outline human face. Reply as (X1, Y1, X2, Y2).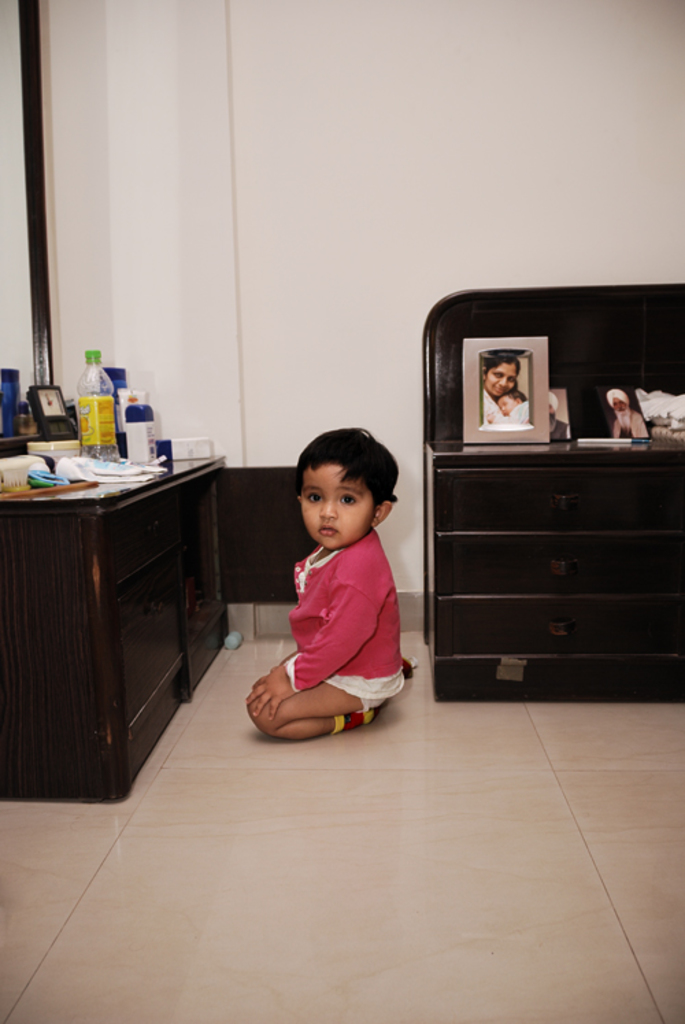
(299, 462, 370, 550).
